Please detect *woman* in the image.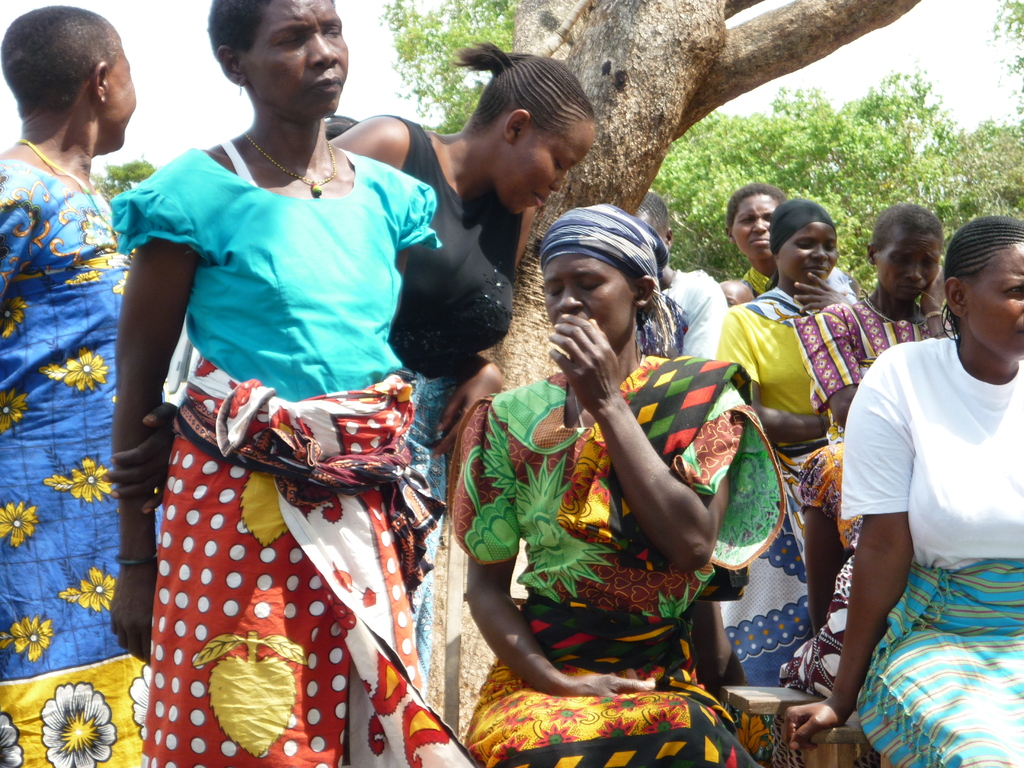
x1=778 y1=213 x2=1023 y2=763.
